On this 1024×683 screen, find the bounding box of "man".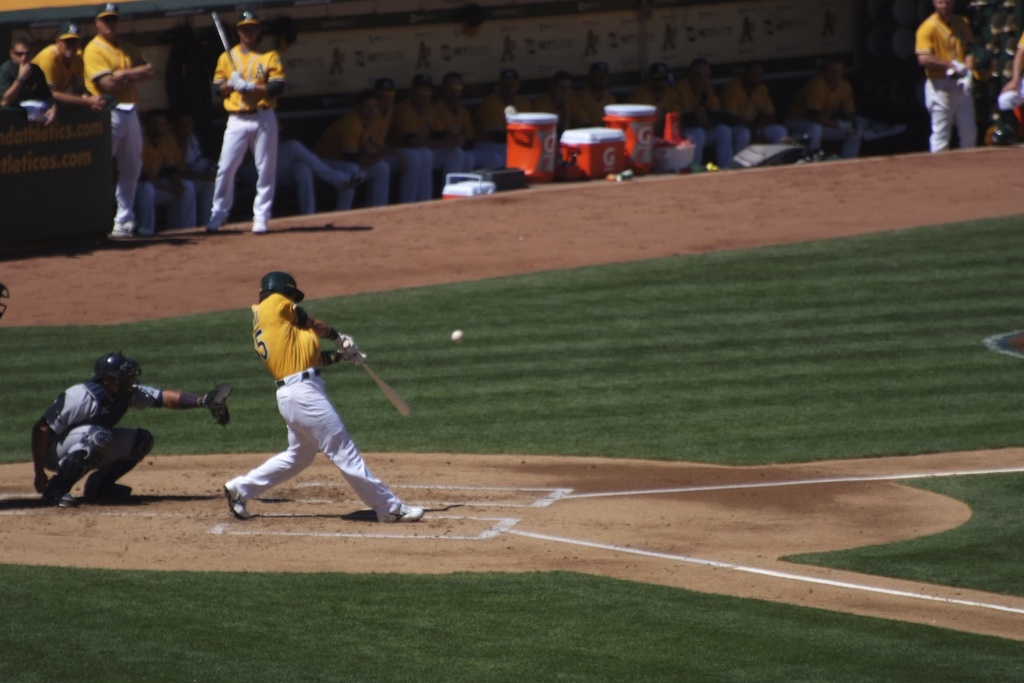
Bounding box: region(83, 0, 156, 236).
